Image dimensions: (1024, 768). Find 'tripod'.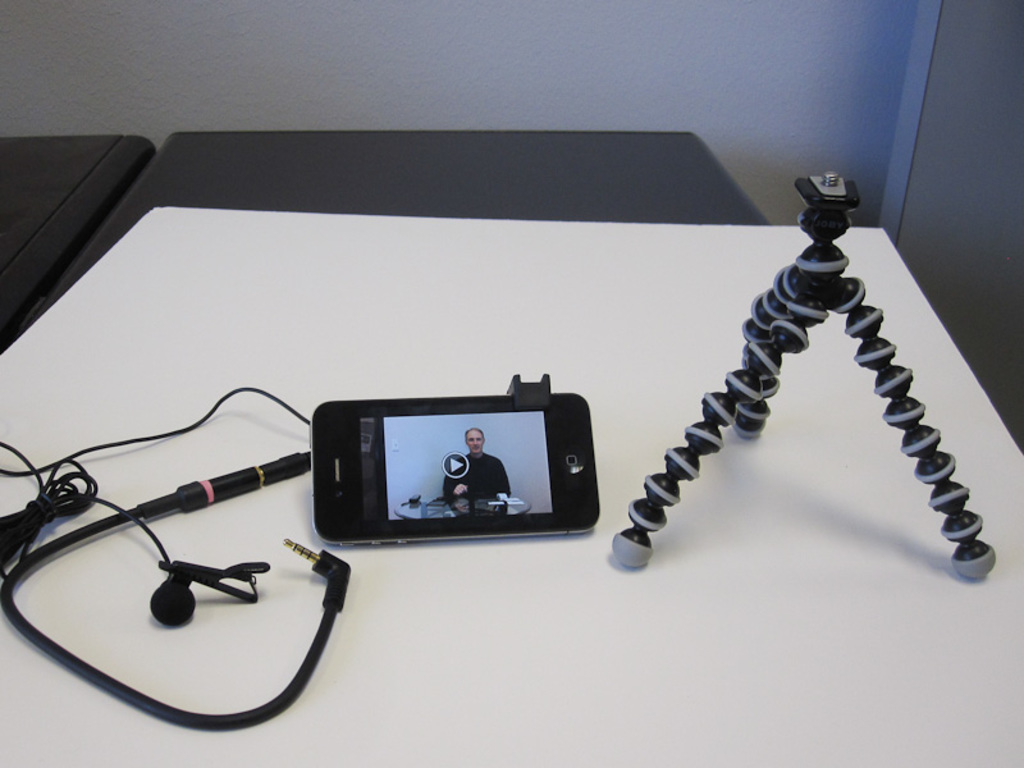
611, 169, 1000, 590.
